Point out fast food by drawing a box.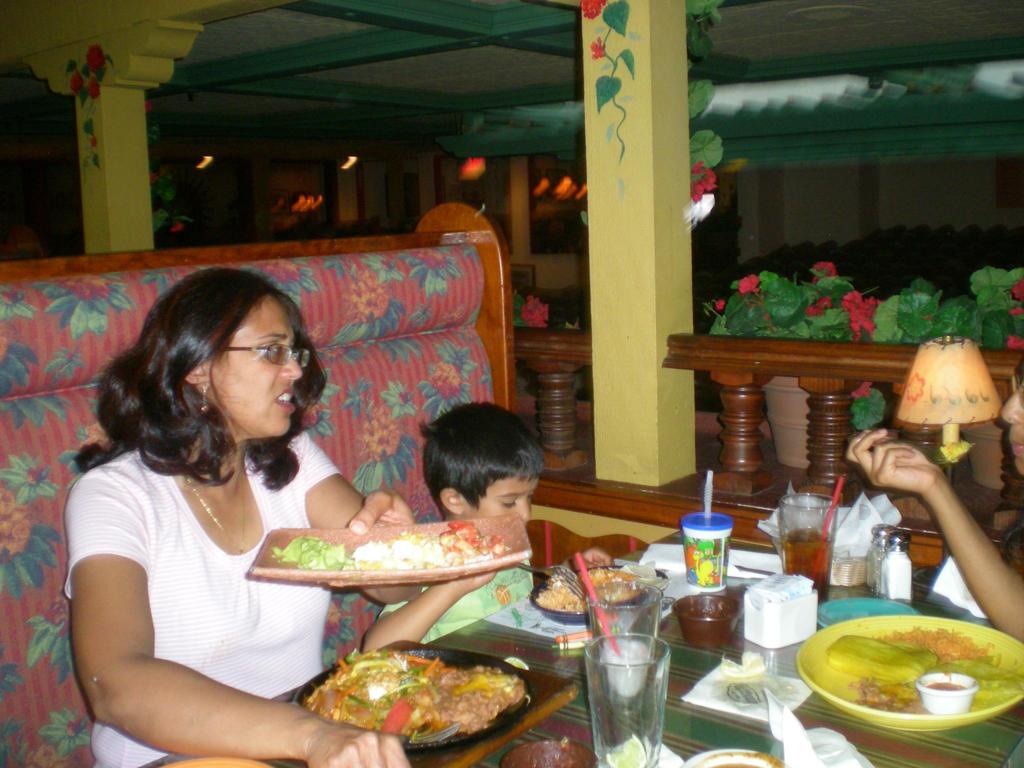
[826, 625, 1023, 716].
